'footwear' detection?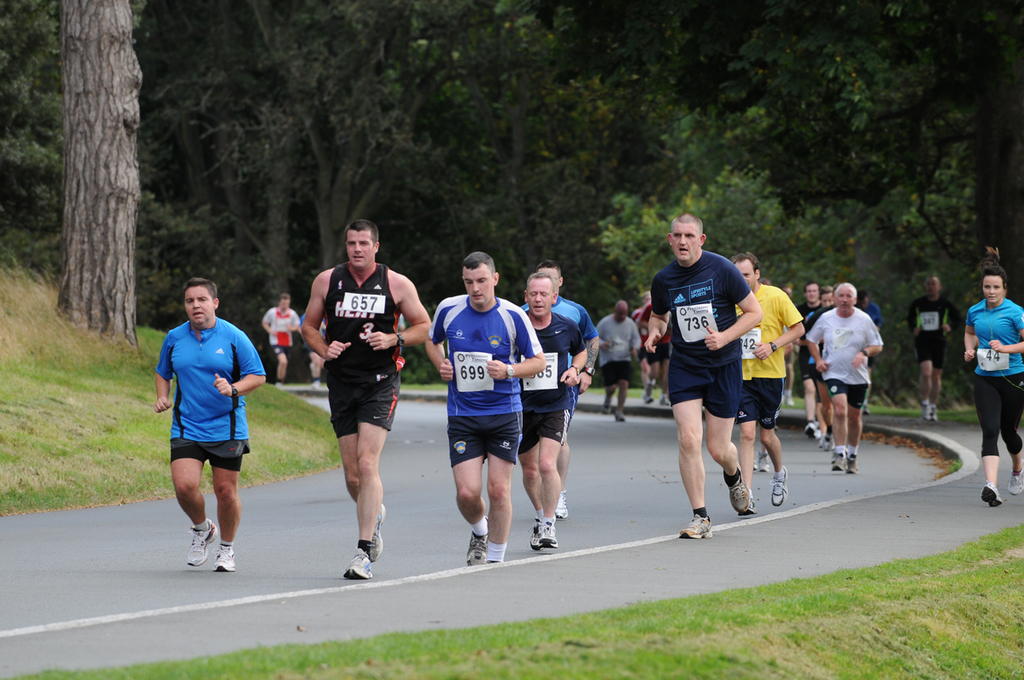
left=849, top=455, right=858, bottom=473
